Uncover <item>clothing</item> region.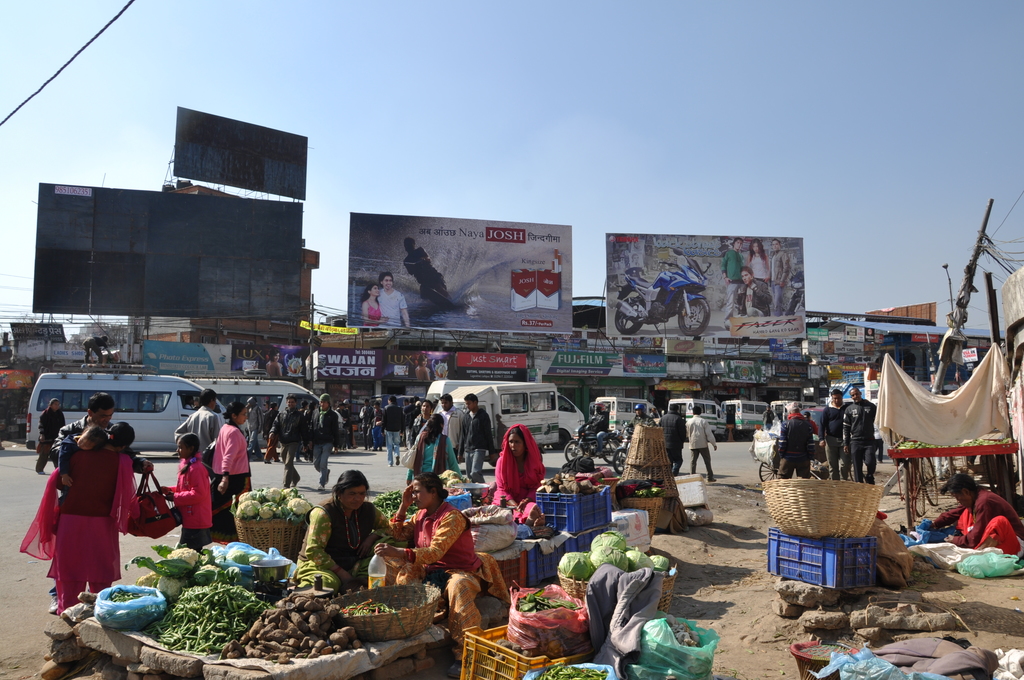
Uncovered: box=[776, 412, 814, 480].
